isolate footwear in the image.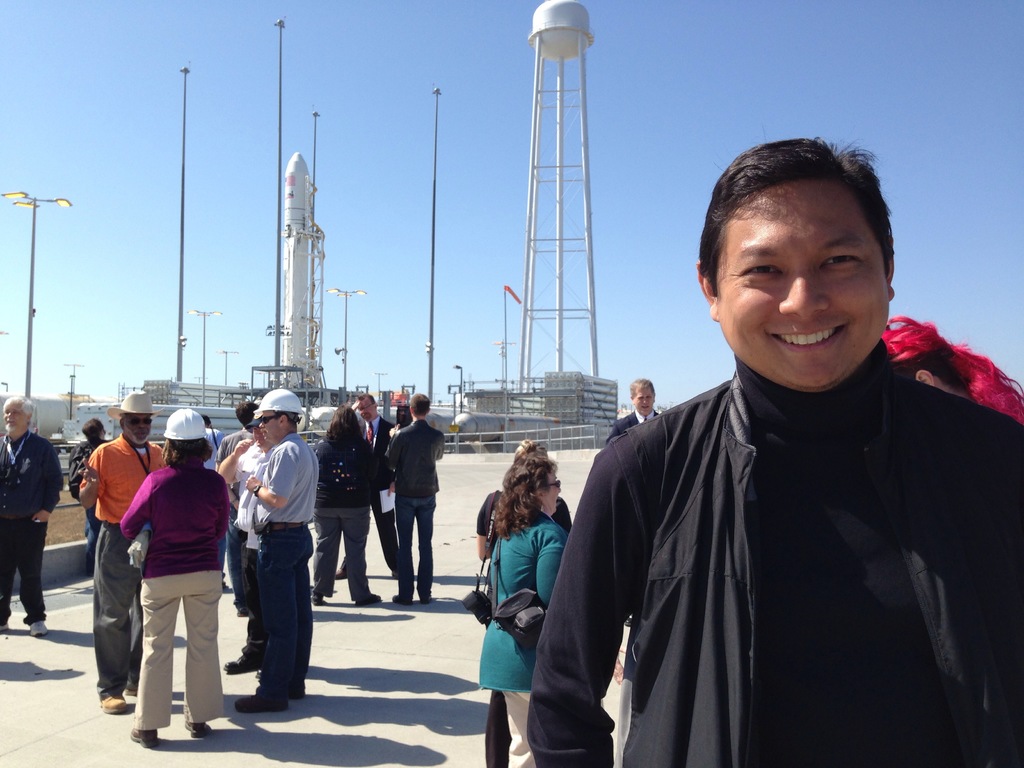
Isolated region: x1=236, y1=696, x2=280, y2=712.
